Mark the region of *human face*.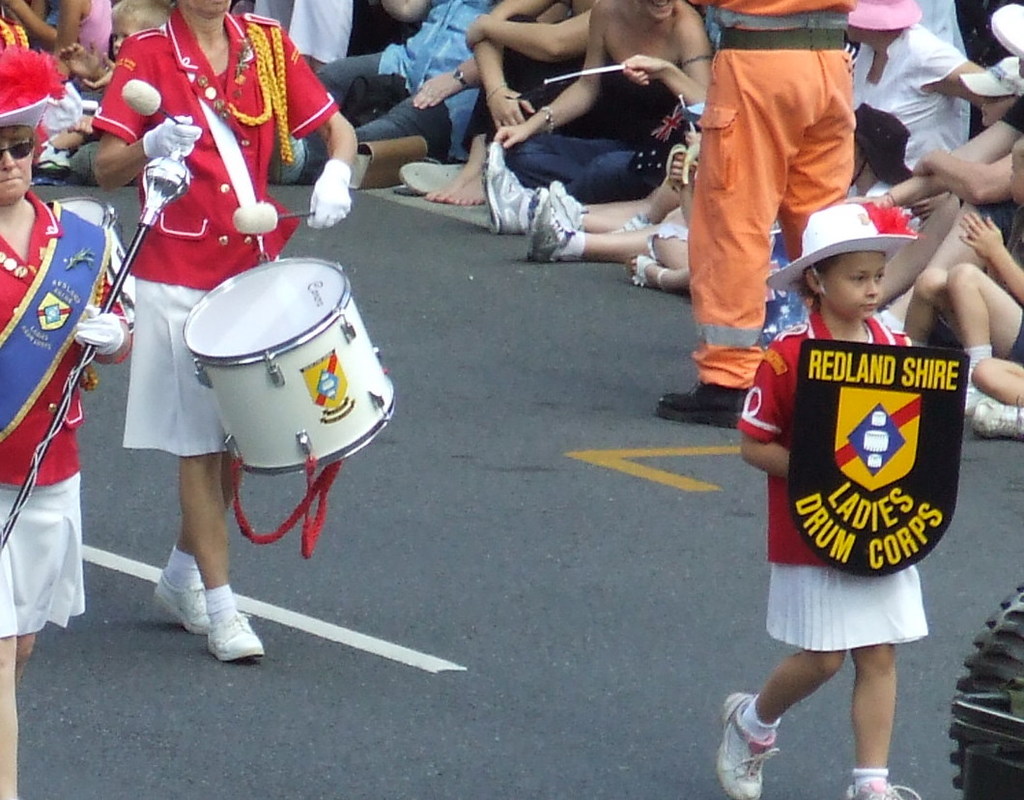
Region: box=[979, 96, 1011, 122].
